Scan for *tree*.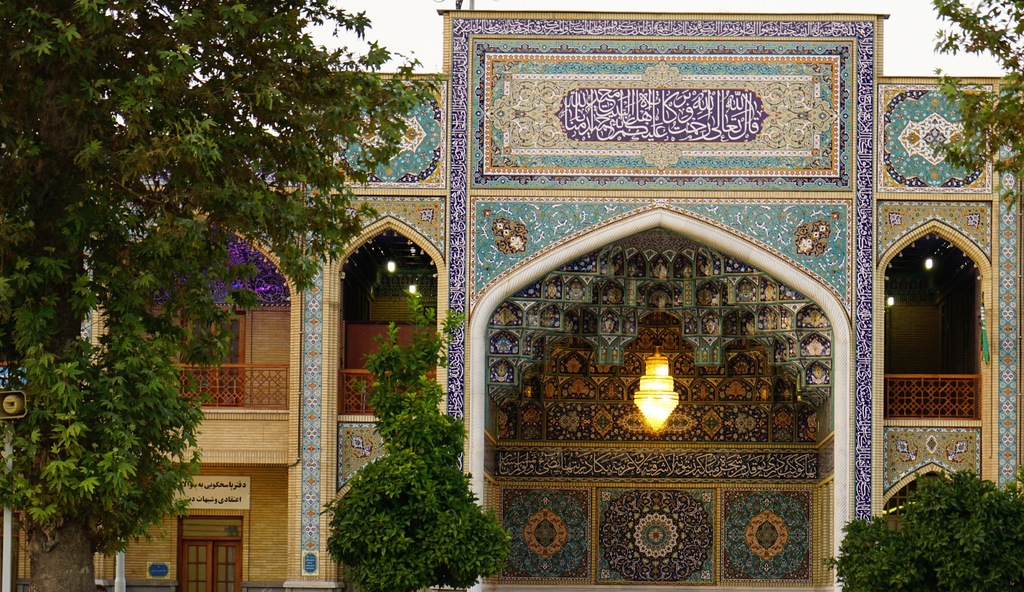
Scan result: locate(913, 0, 1023, 225).
